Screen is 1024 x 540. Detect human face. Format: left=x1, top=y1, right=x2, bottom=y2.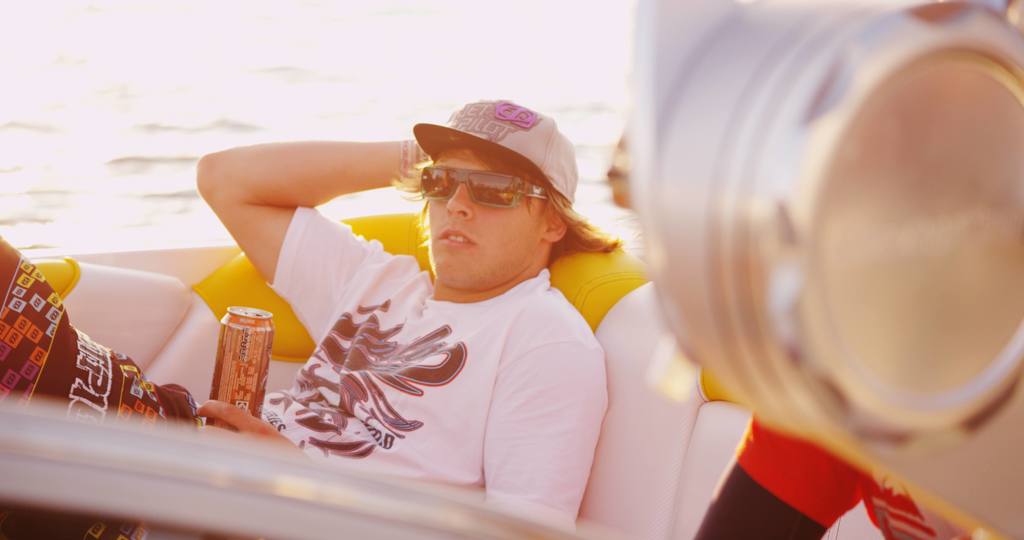
left=428, top=142, right=538, bottom=286.
